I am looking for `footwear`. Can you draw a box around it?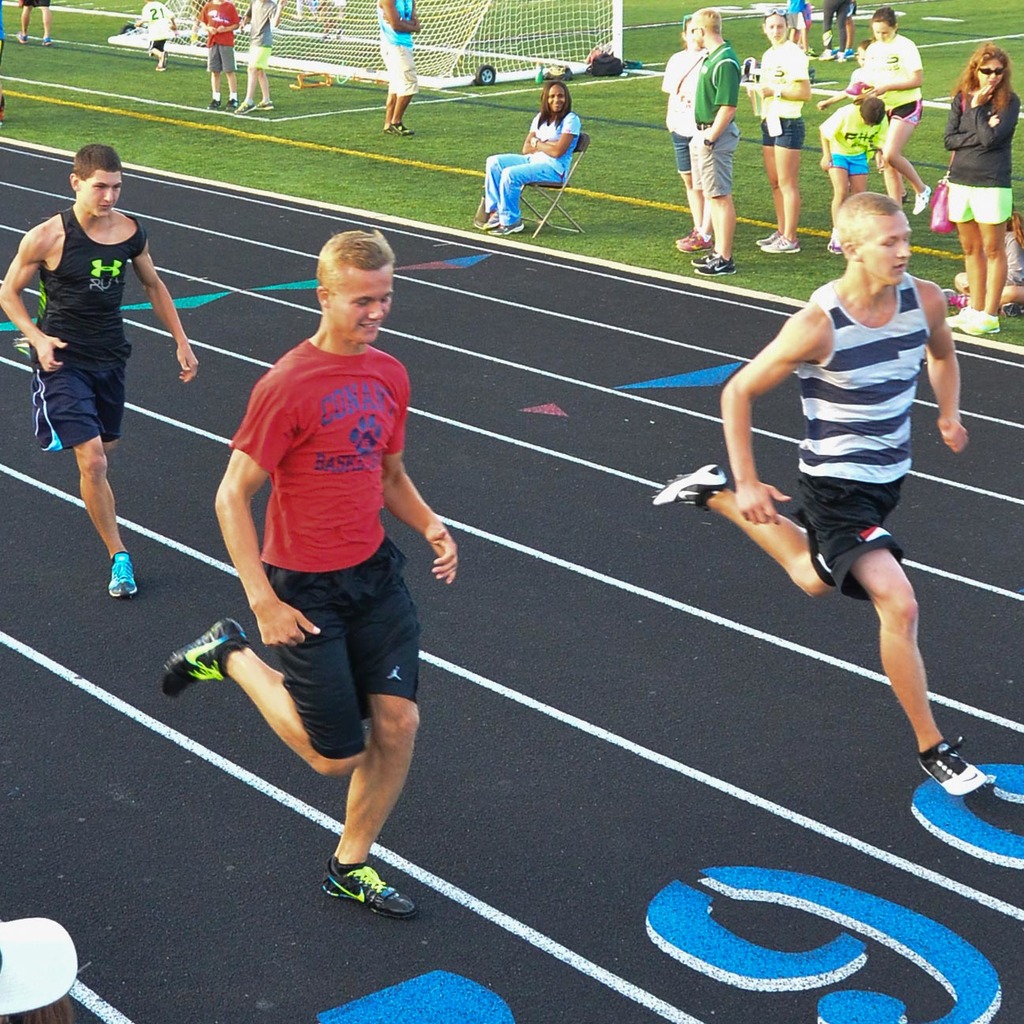
Sure, the bounding box is select_region(155, 619, 245, 698).
